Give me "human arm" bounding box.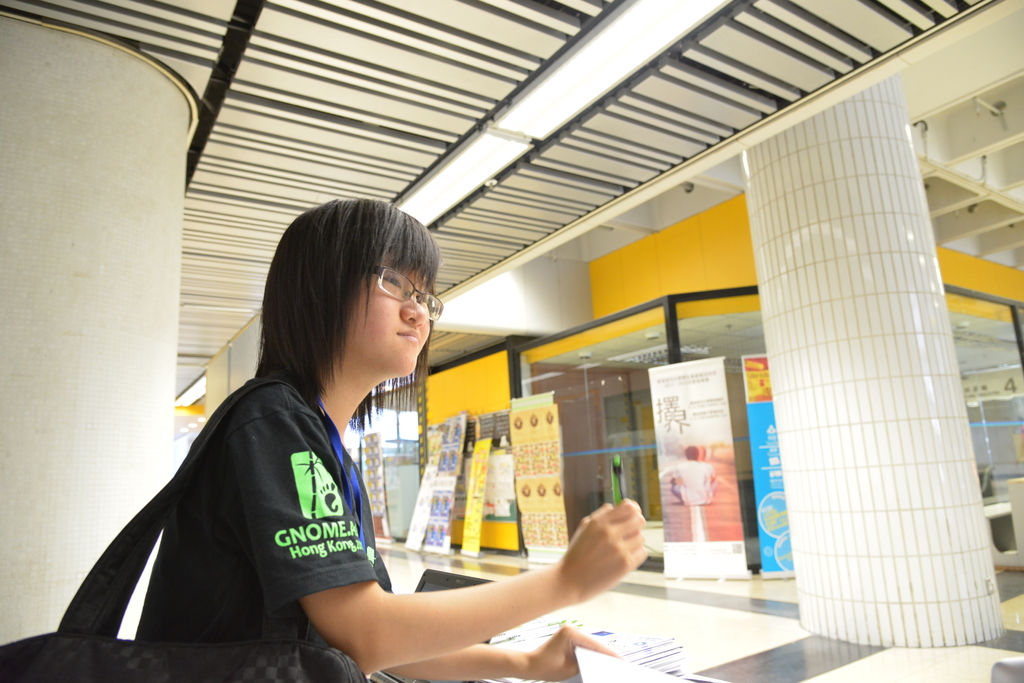
(373,558,616,680).
